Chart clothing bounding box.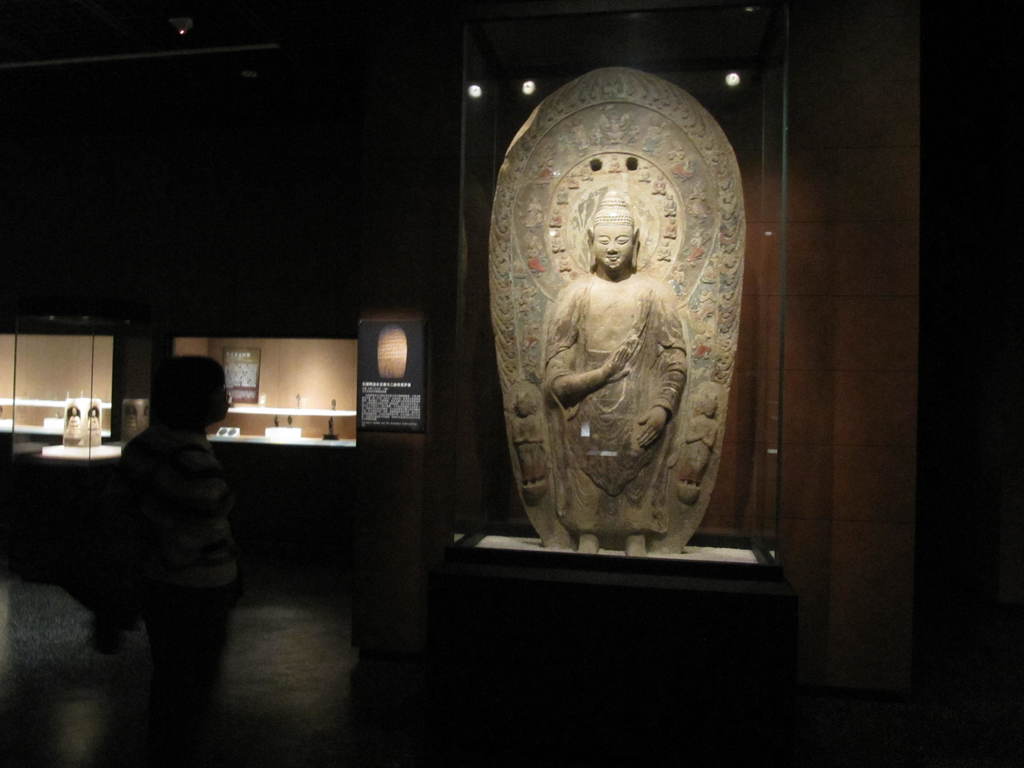
Charted: locate(693, 346, 712, 352).
